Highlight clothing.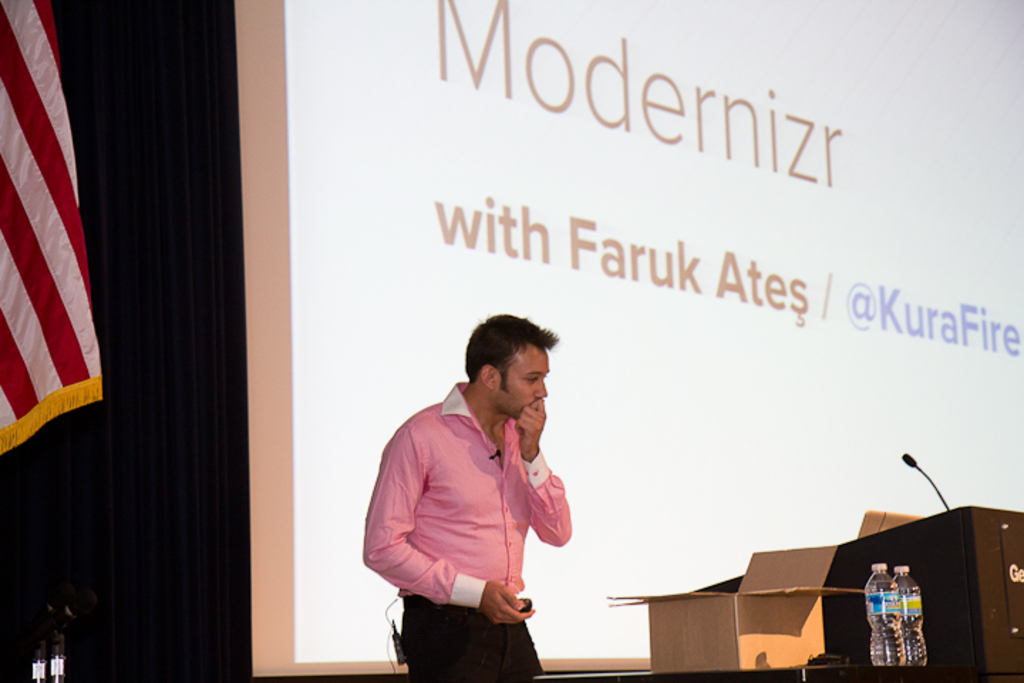
Highlighted region: <bbox>357, 391, 580, 682</bbox>.
